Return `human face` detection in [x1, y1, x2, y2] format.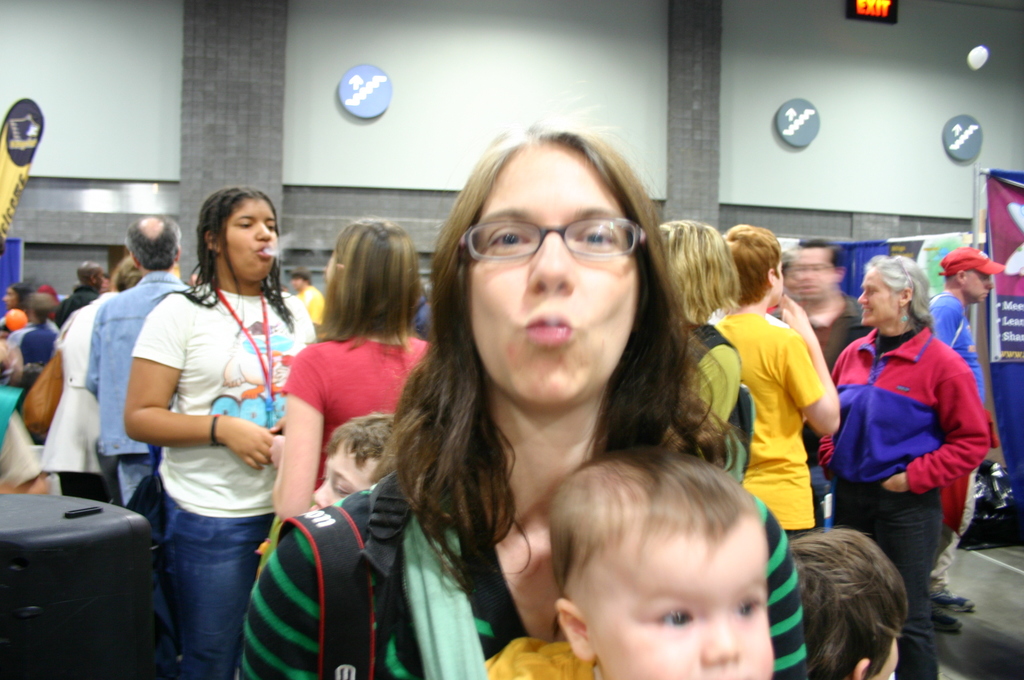
[581, 533, 772, 679].
